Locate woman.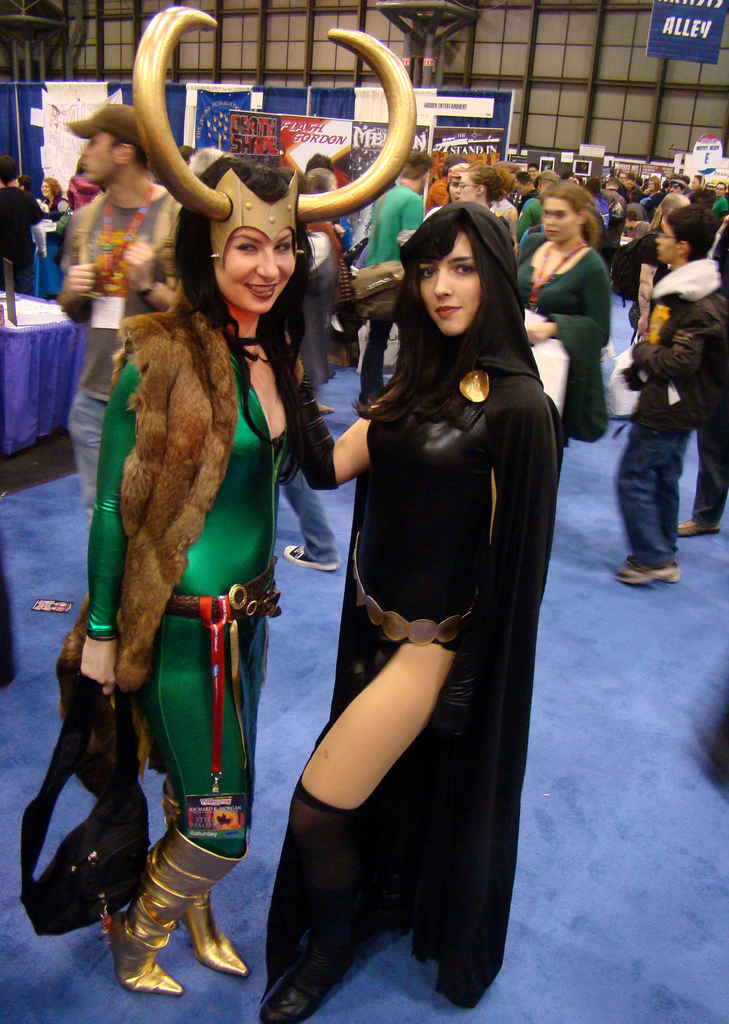
Bounding box: {"x1": 36, "y1": 168, "x2": 77, "y2": 228}.
